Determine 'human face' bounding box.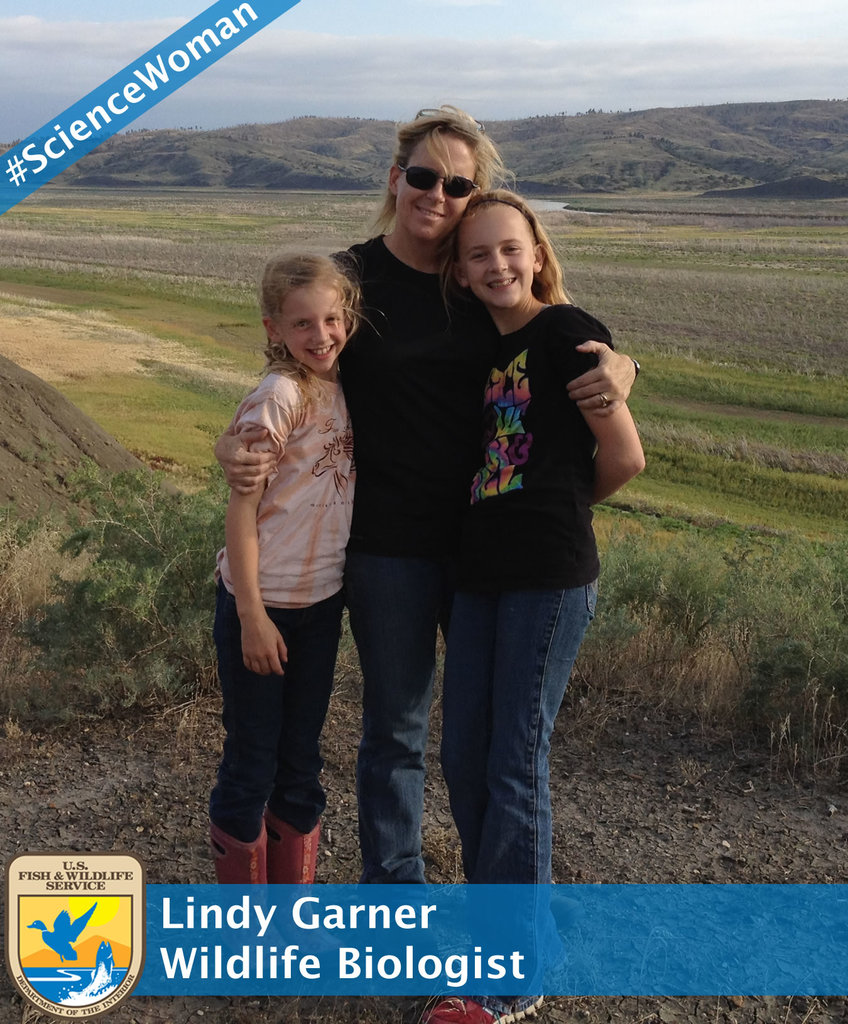
Determined: (x1=461, y1=207, x2=536, y2=307).
